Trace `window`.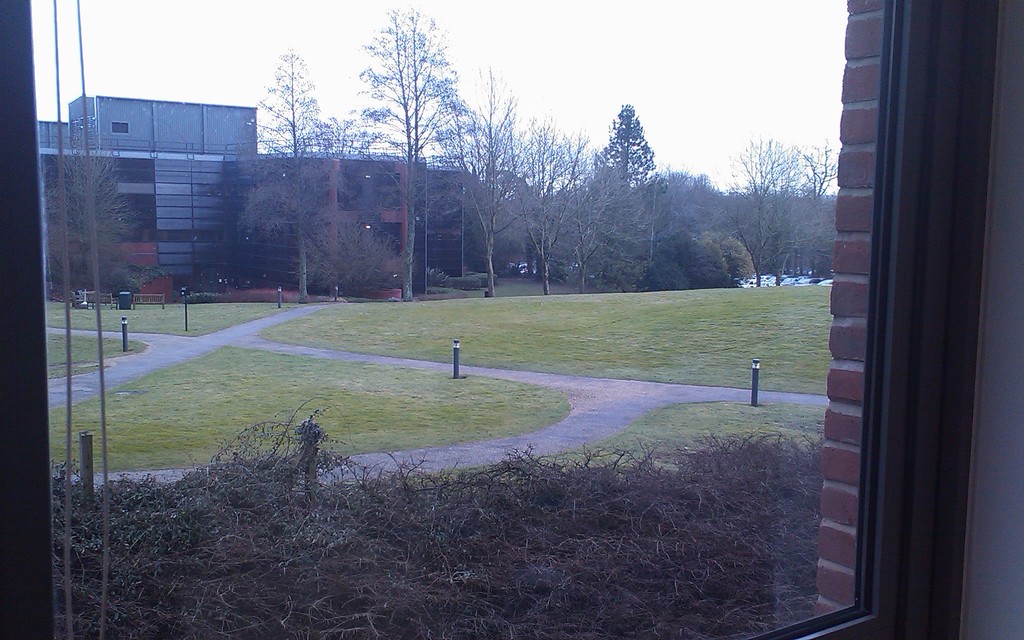
Traced to l=111, t=122, r=129, b=132.
